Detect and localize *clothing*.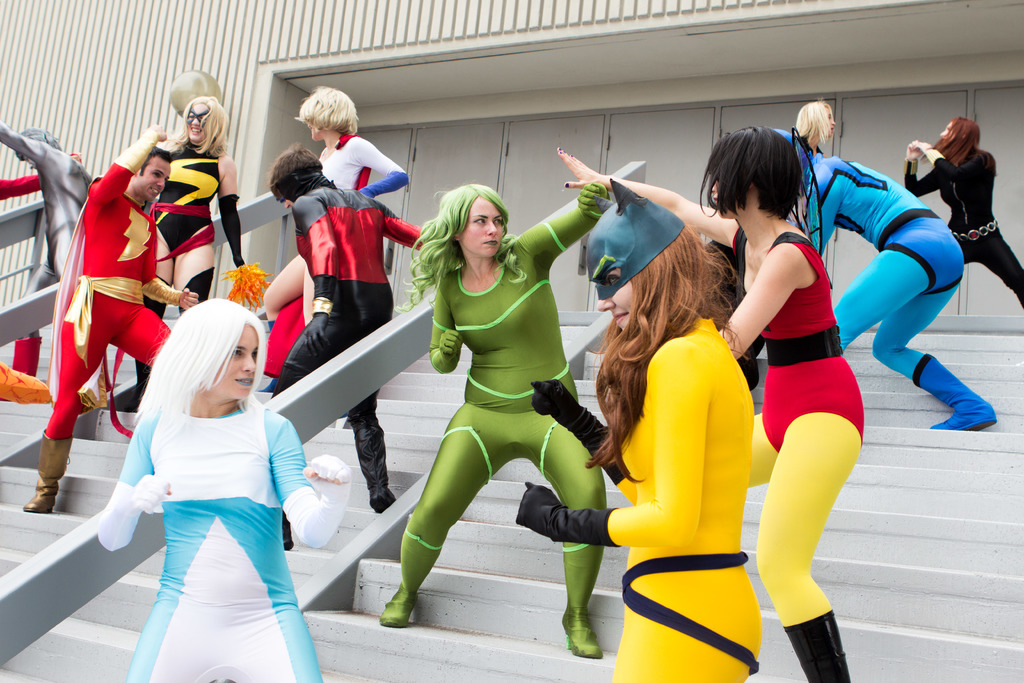
Localized at pyautogui.locateOnScreen(779, 136, 963, 389).
